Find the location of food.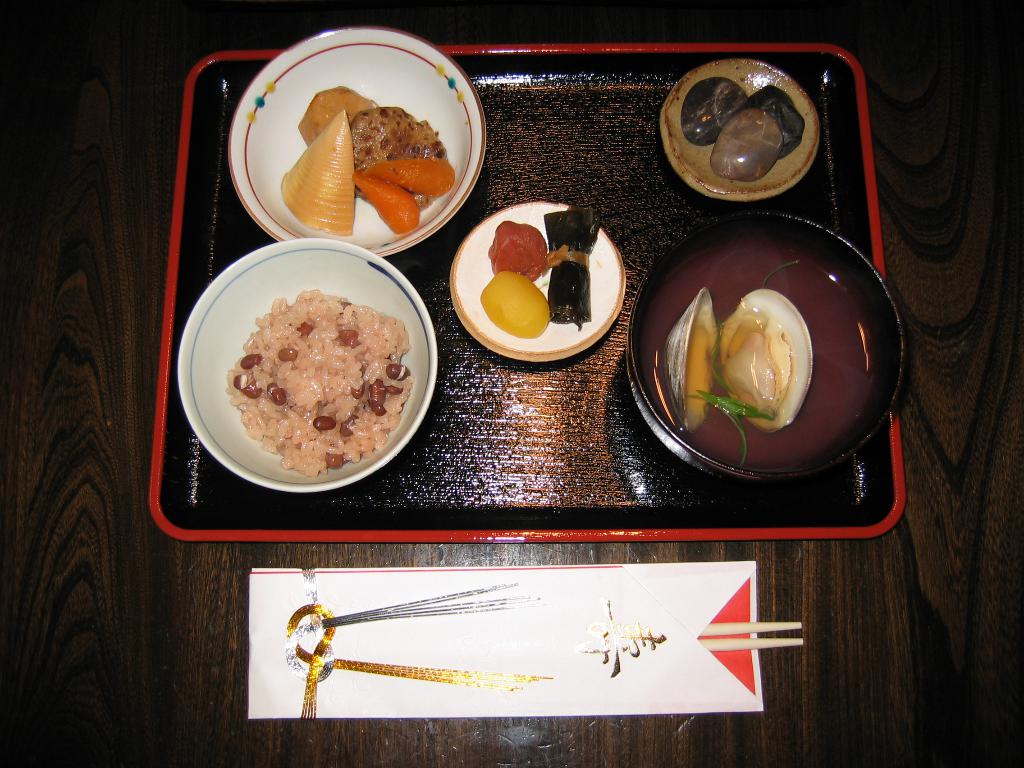
Location: crop(664, 248, 850, 447).
